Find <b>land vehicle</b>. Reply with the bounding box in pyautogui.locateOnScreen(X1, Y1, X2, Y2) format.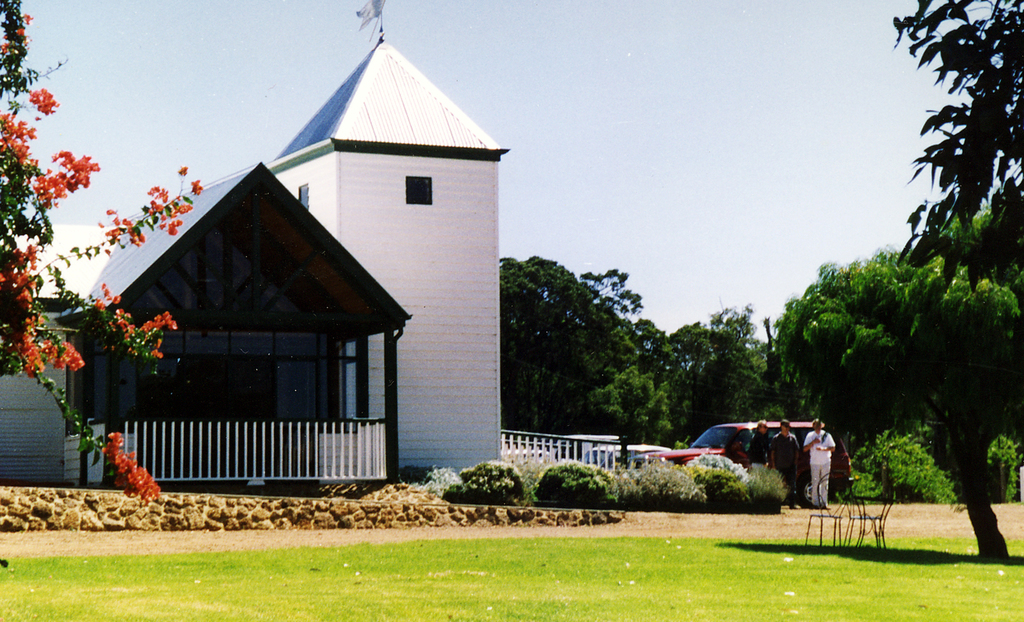
pyautogui.locateOnScreen(630, 421, 855, 509).
